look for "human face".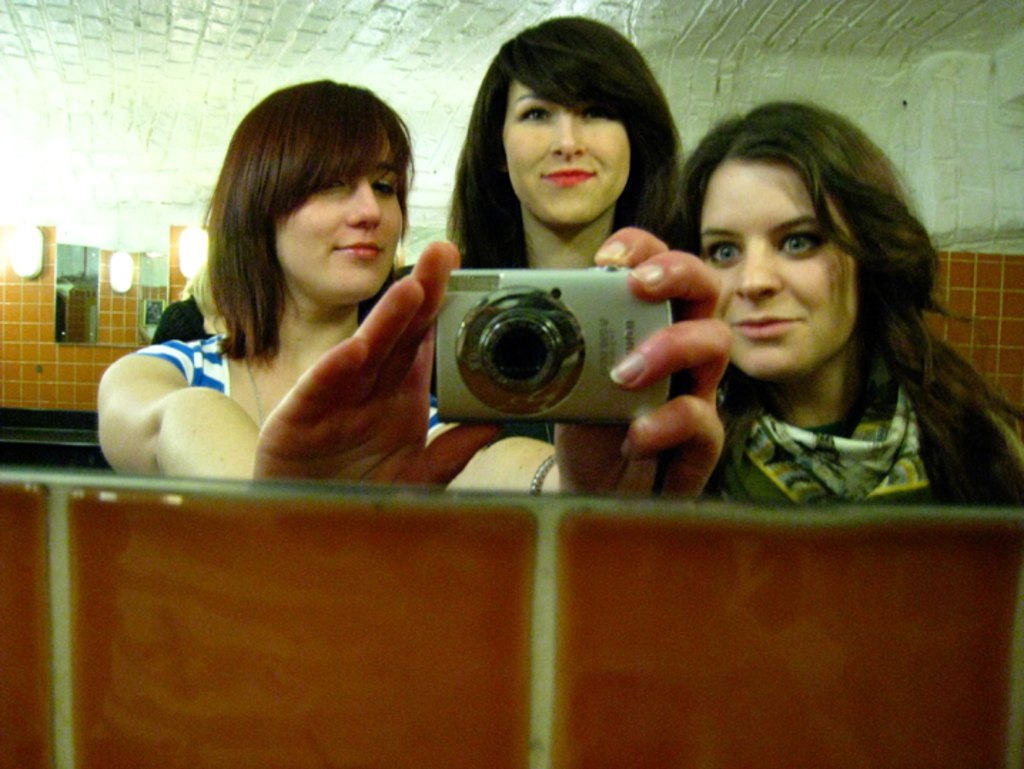
Found: <box>274,131,405,298</box>.
